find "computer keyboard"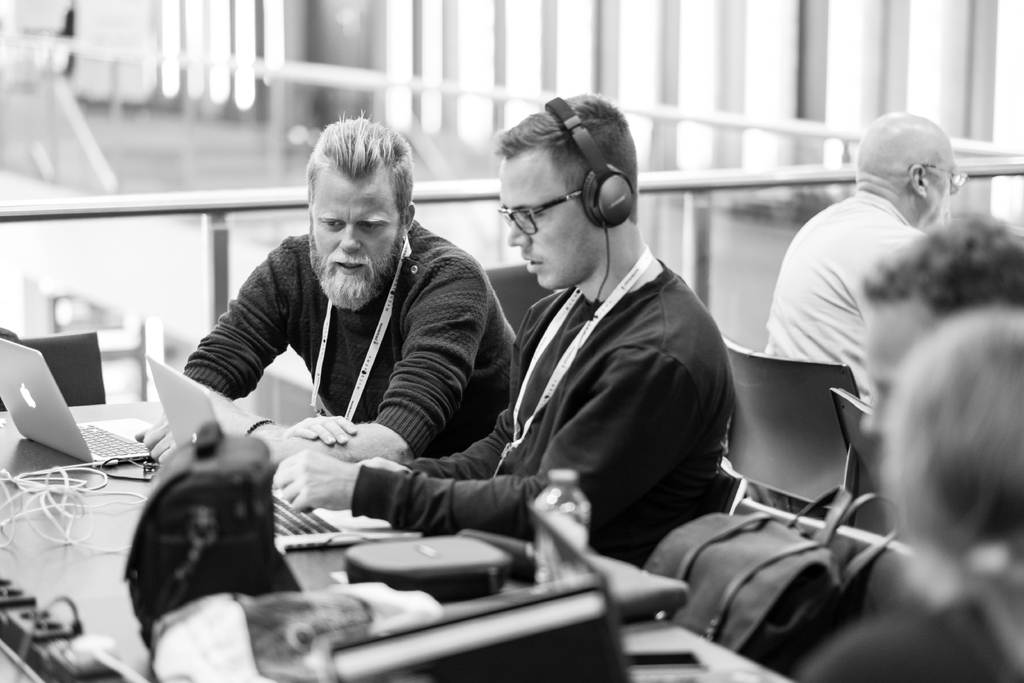
bbox=[77, 417, 149, 457]
